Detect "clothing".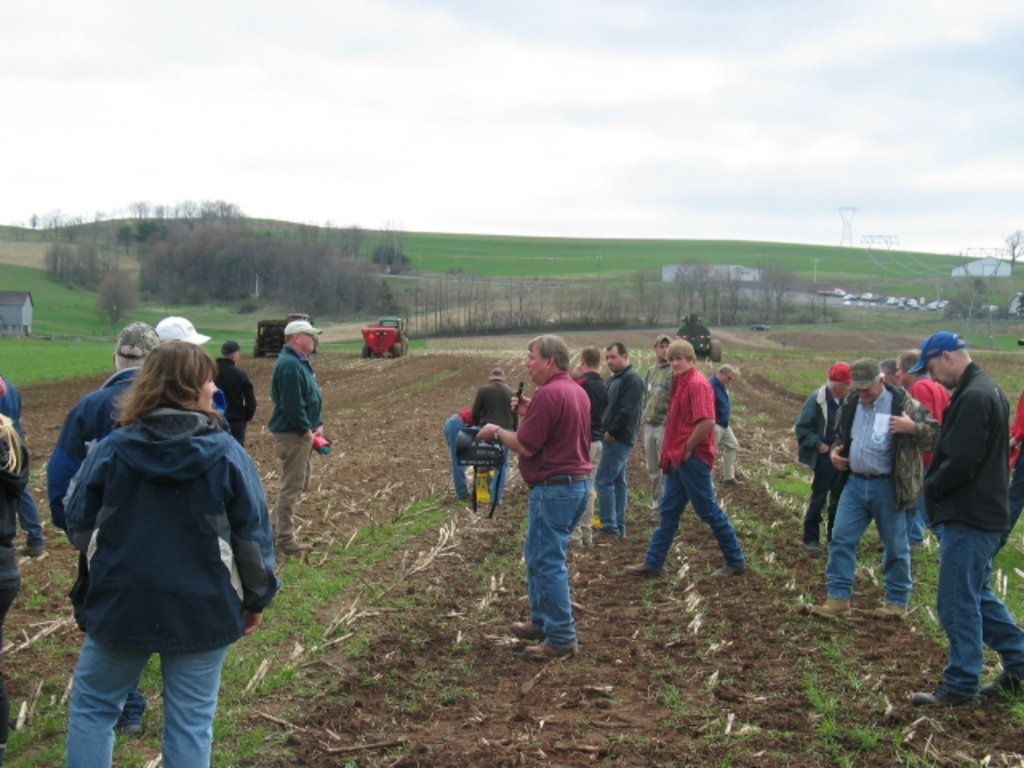
Detected at bbox=[3, 378, 42, 438].
